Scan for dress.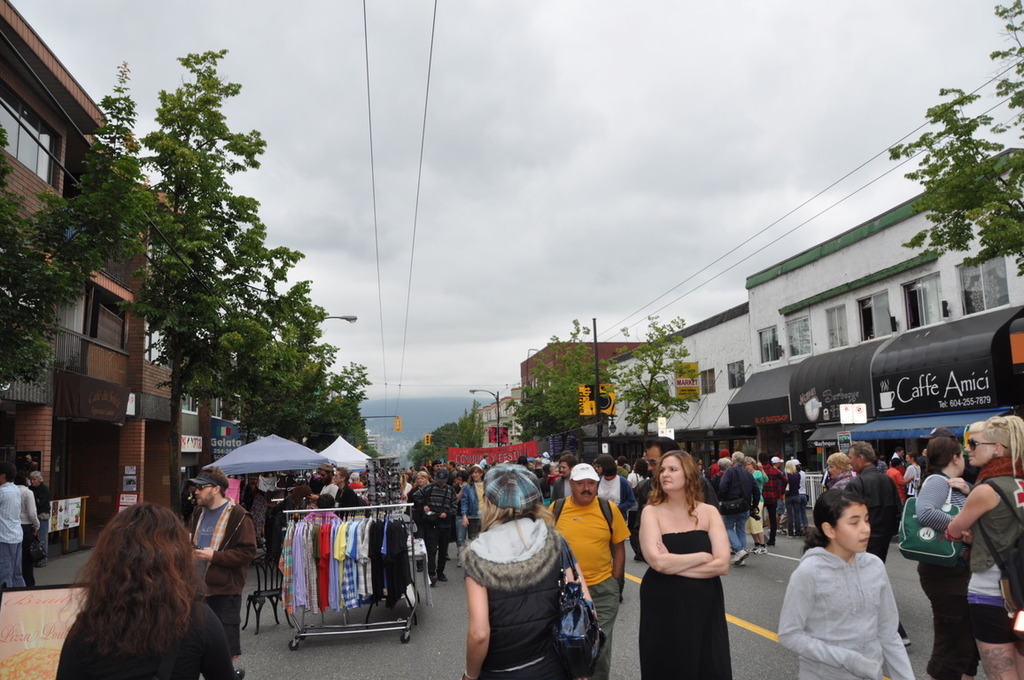
Scan result: 407, 475, 431, 519.
